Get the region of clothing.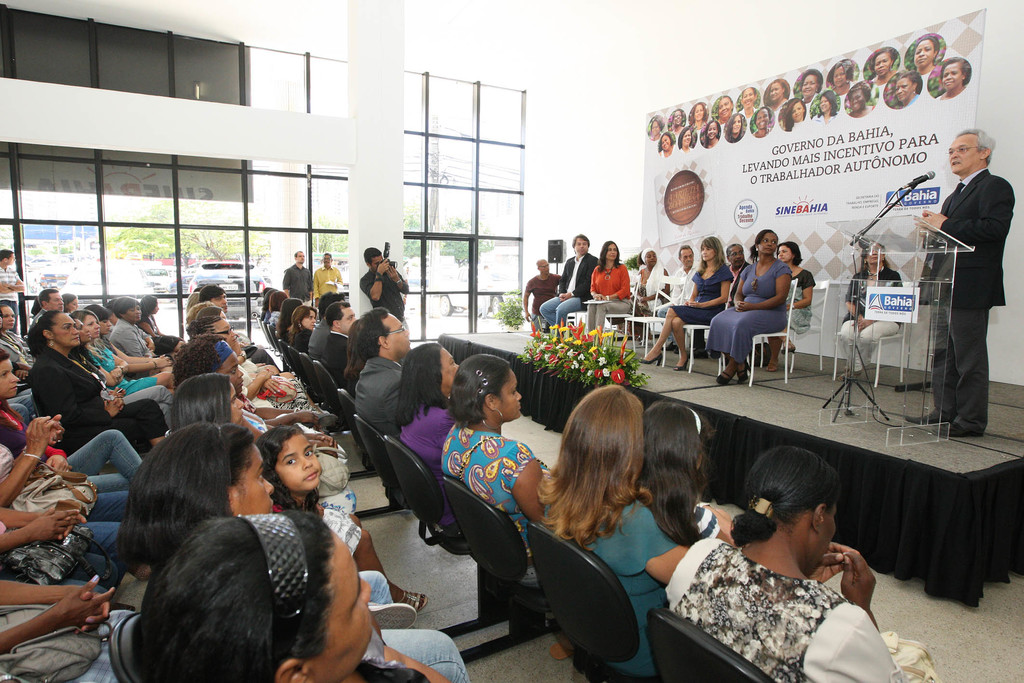
<box>327,330,356,388</box>.
